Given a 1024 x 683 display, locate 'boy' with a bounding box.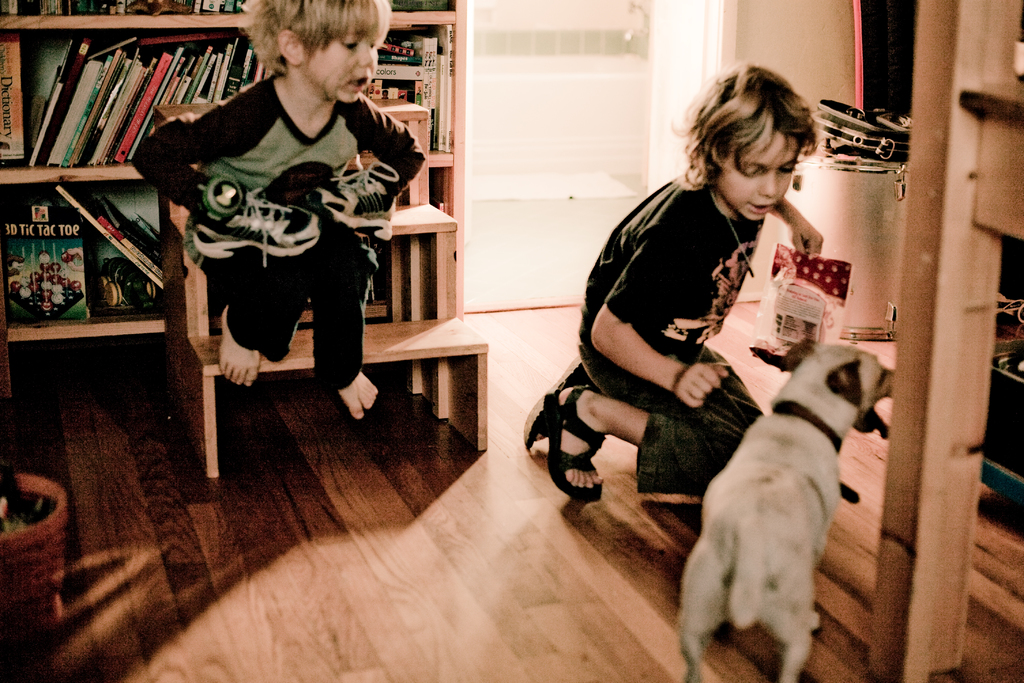
Located: crop(520, 58, 831, 493).
